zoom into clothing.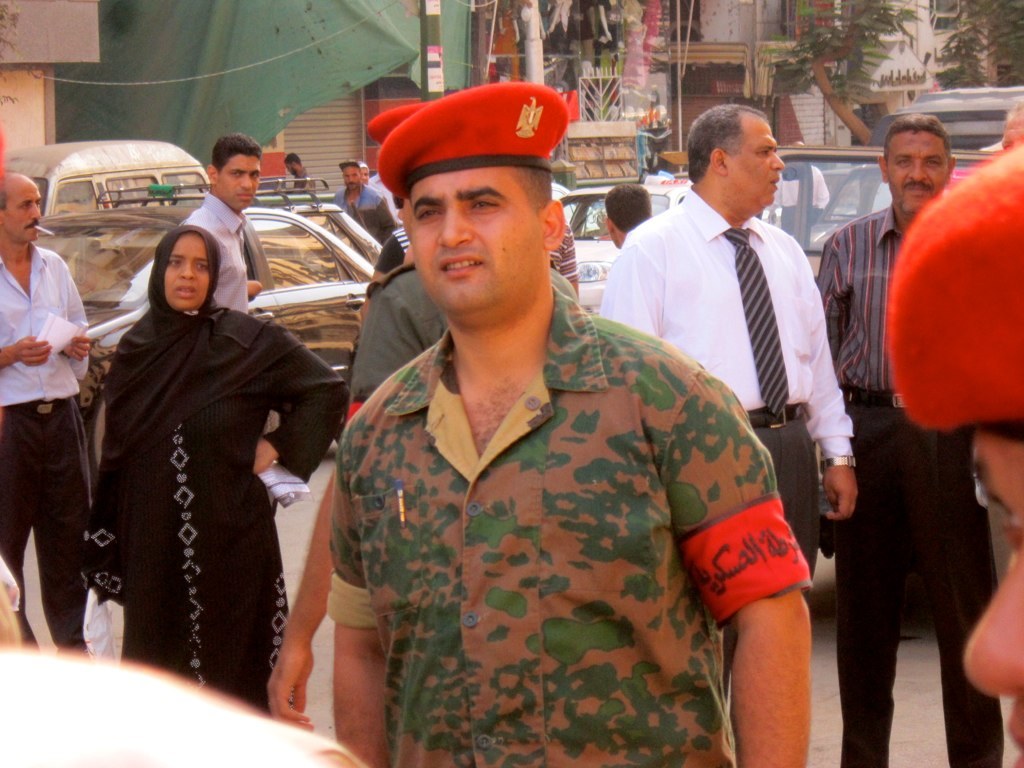
Zoom target: (x1=193, y1=190, x2=272, y2=318).
